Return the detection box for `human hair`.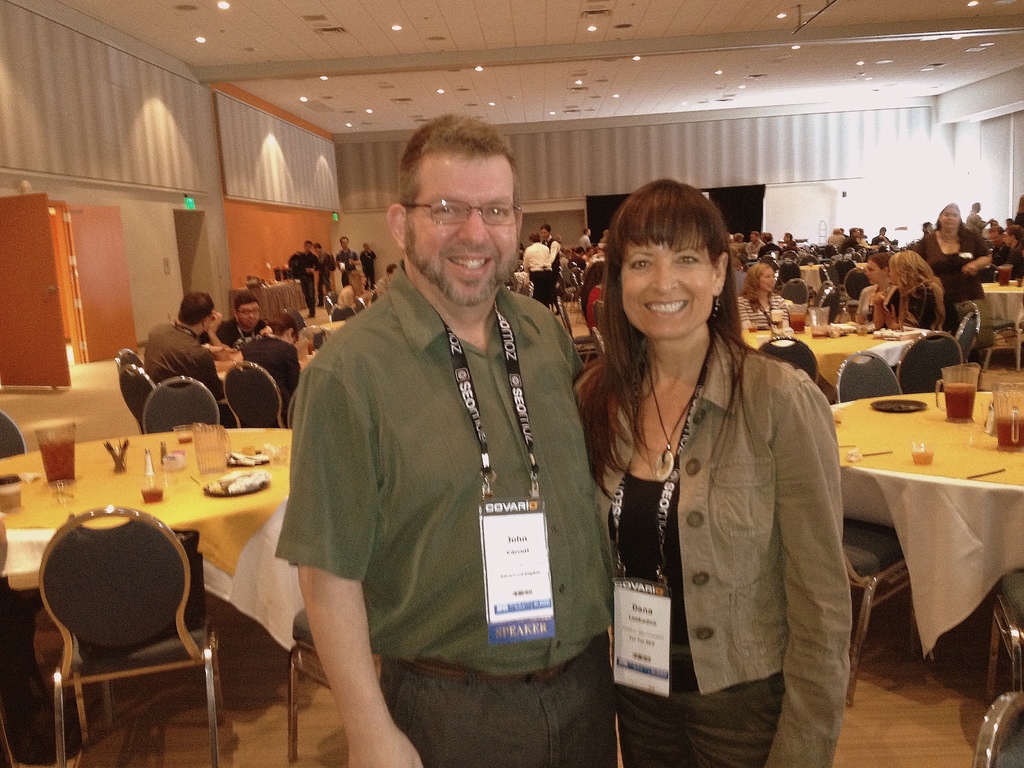
{"x1": 543, "y1": 223, "x2": 551, "y2": 230}.
